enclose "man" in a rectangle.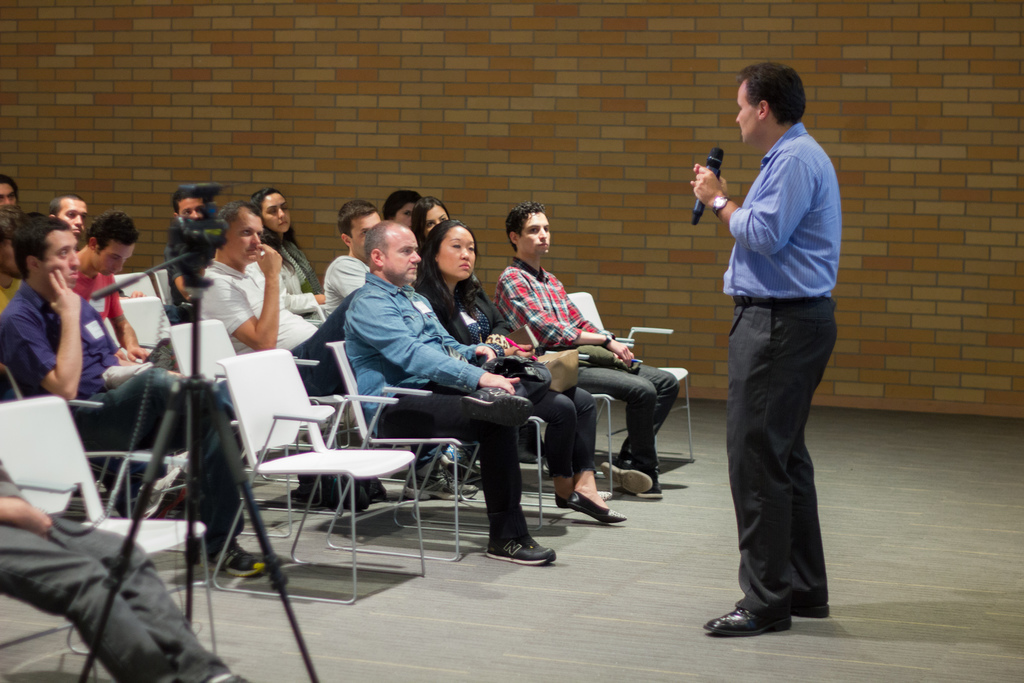
(45,188,93,259).
